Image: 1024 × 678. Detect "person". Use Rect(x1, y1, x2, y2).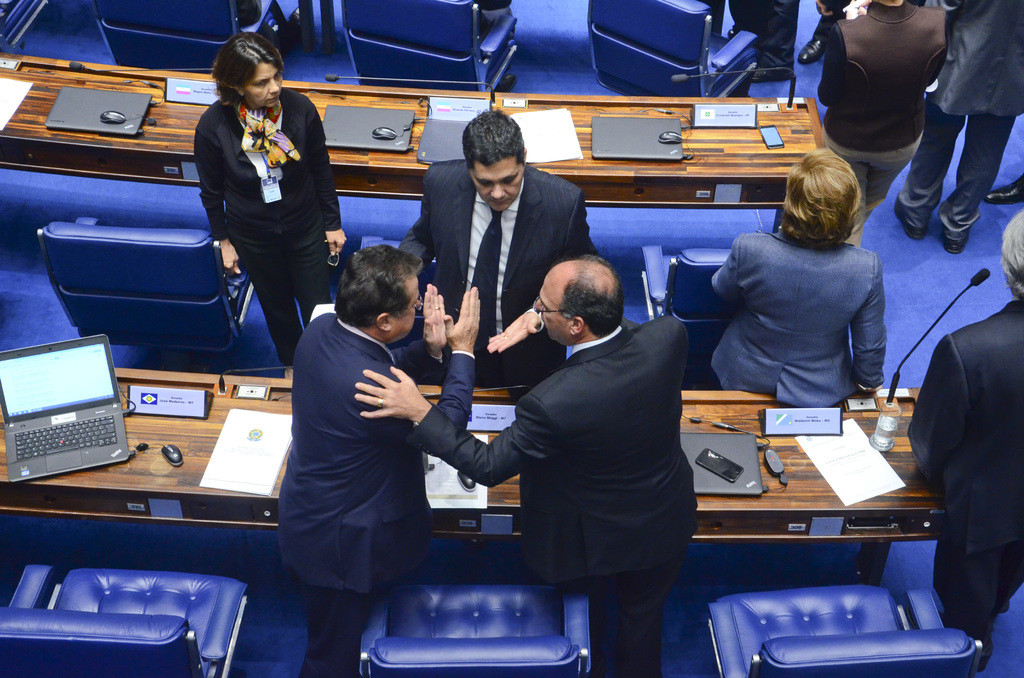
Rect(716, 153, 892, 403).
